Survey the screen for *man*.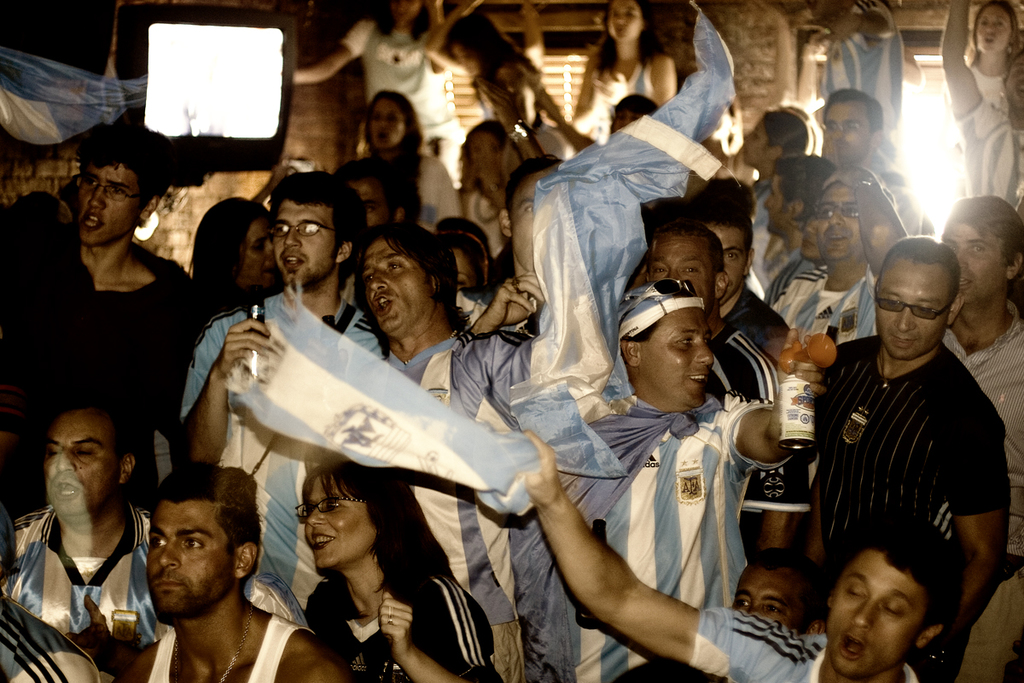
Survey found: pyautogui.locateOnScreen(449, 158, 575, 340).
